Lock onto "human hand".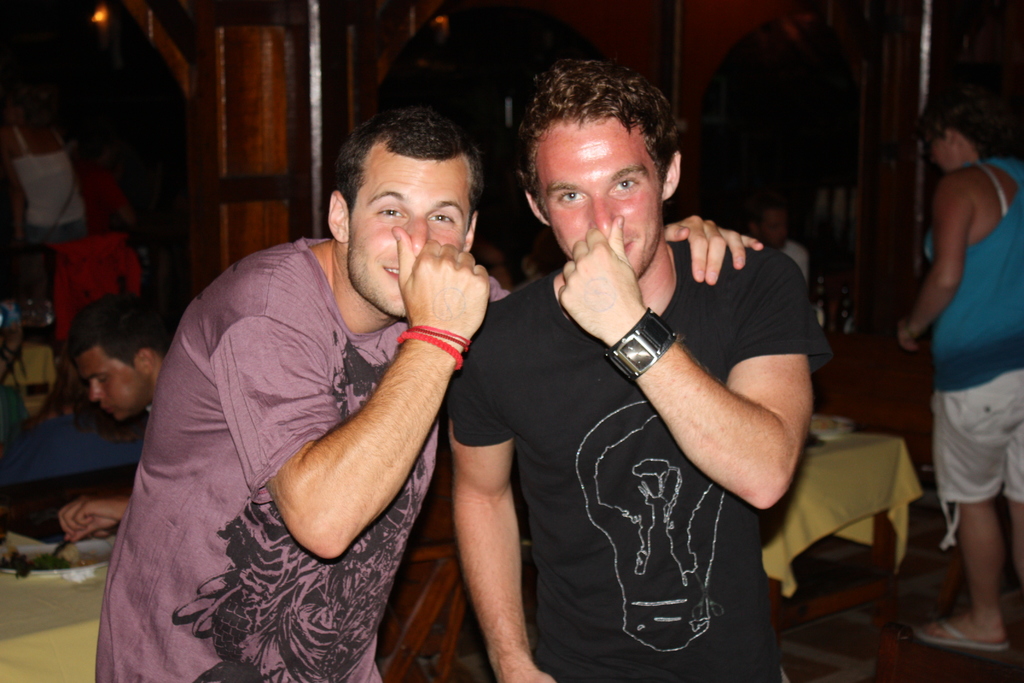
Locked: l=389, t=222, r=493, b=342.
